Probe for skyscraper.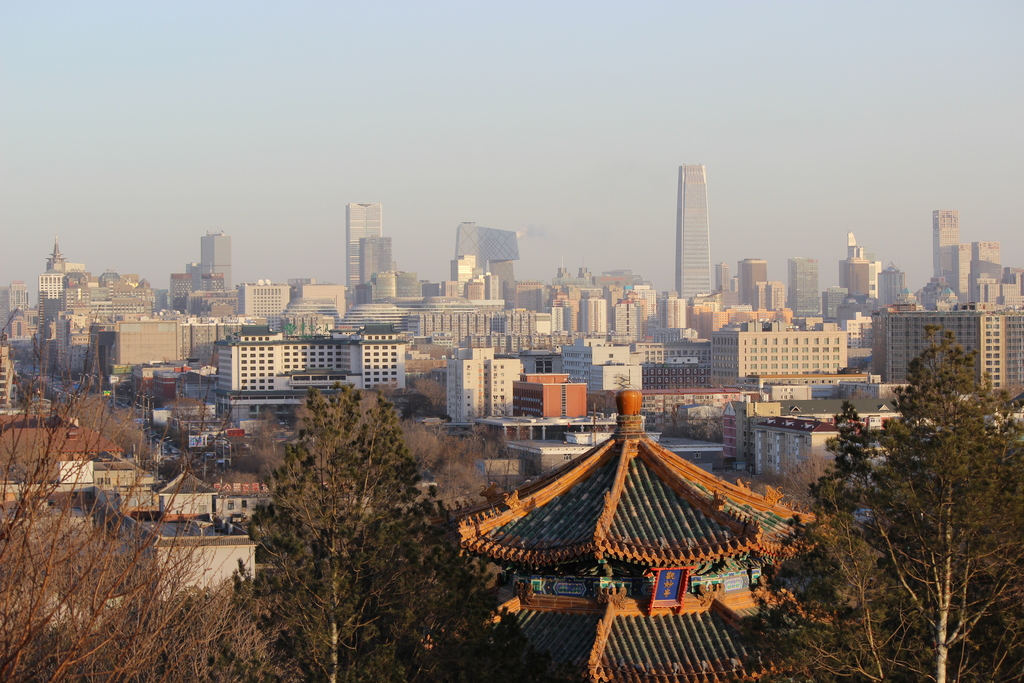
Probe result: box(37, 249, 56, 314).
